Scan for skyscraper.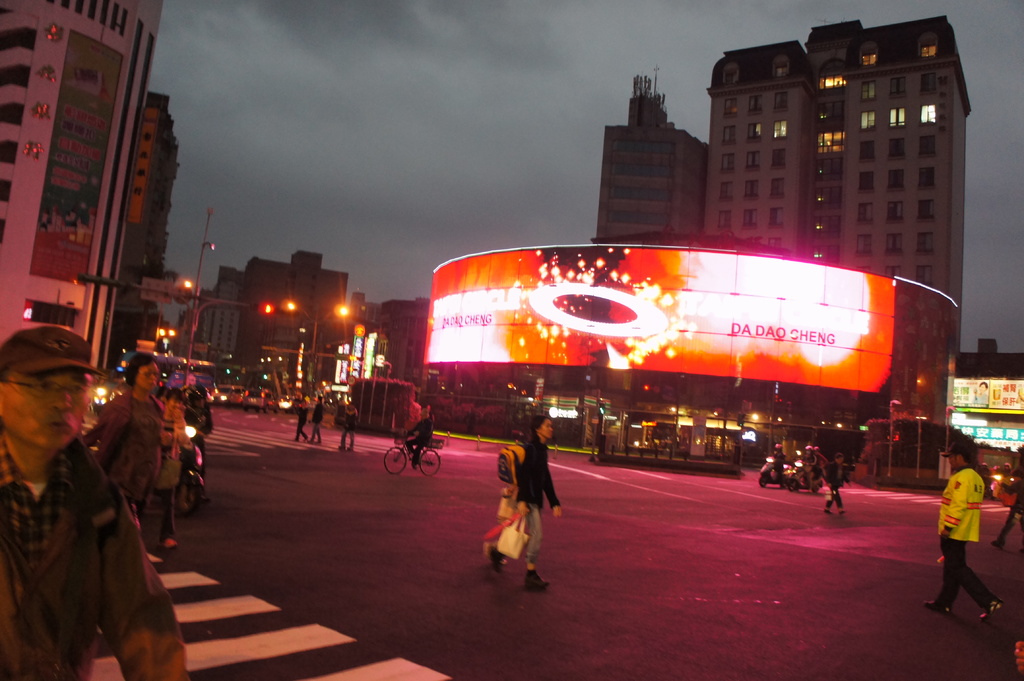
Scan result: box=[708, 19, 974, 482].
